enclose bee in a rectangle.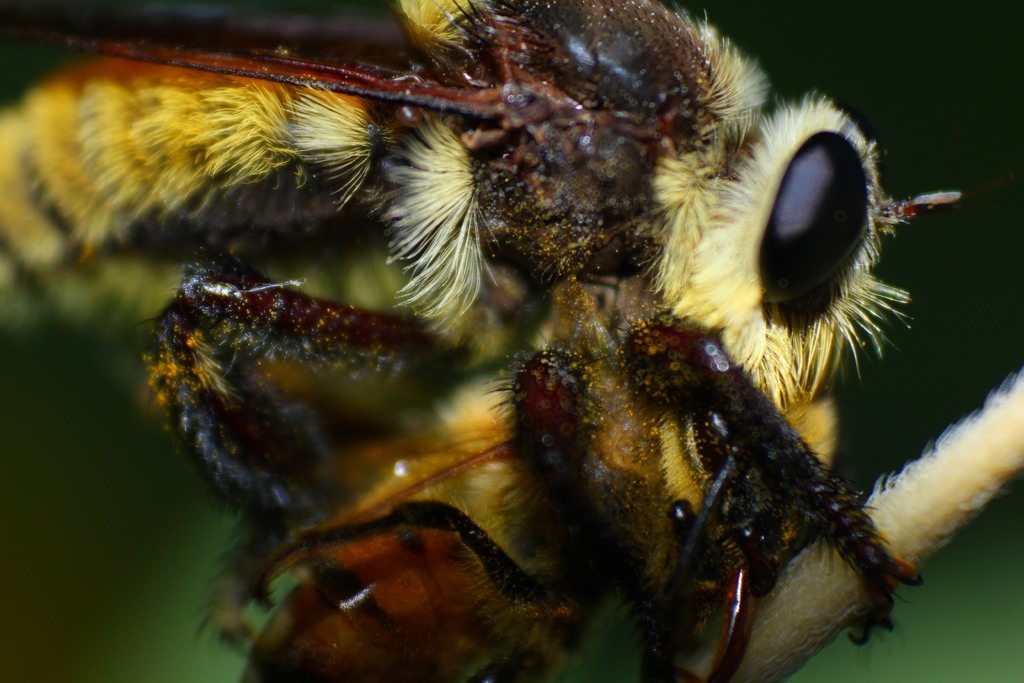
rect(57, 35, 1023, 682).
